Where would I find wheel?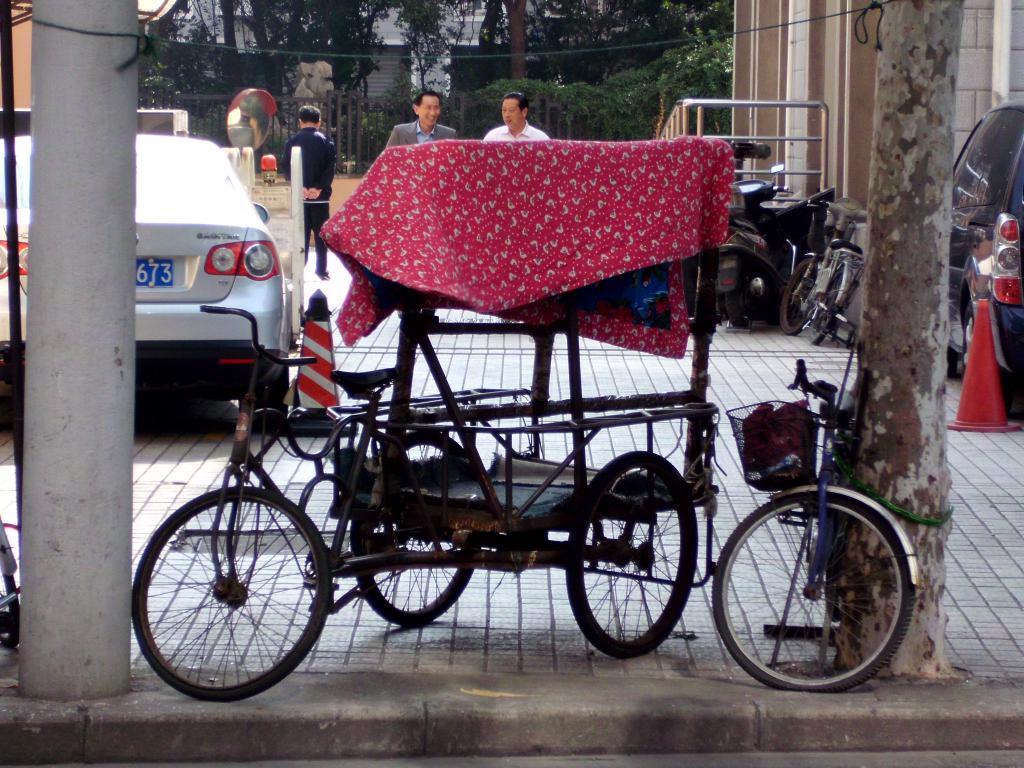
At (left=710, top=489, right=916, bottom=693).
